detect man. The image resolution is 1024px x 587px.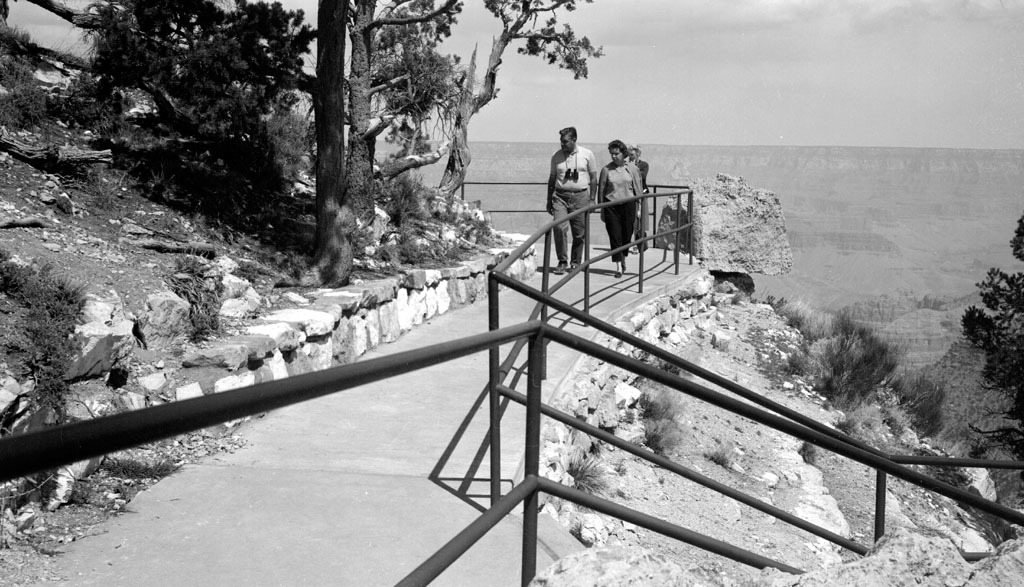
left=625, top=139, right=652, bottom=257.
